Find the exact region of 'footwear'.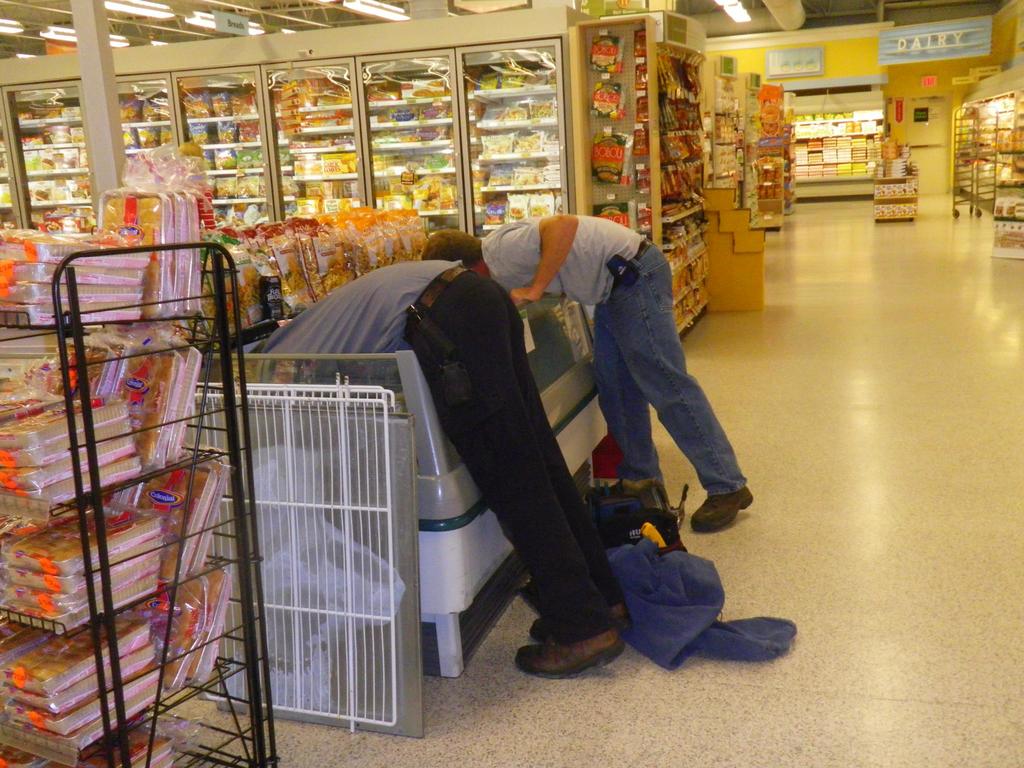
Exact region: x1=525, y1=611, x2=554, y2=638.
